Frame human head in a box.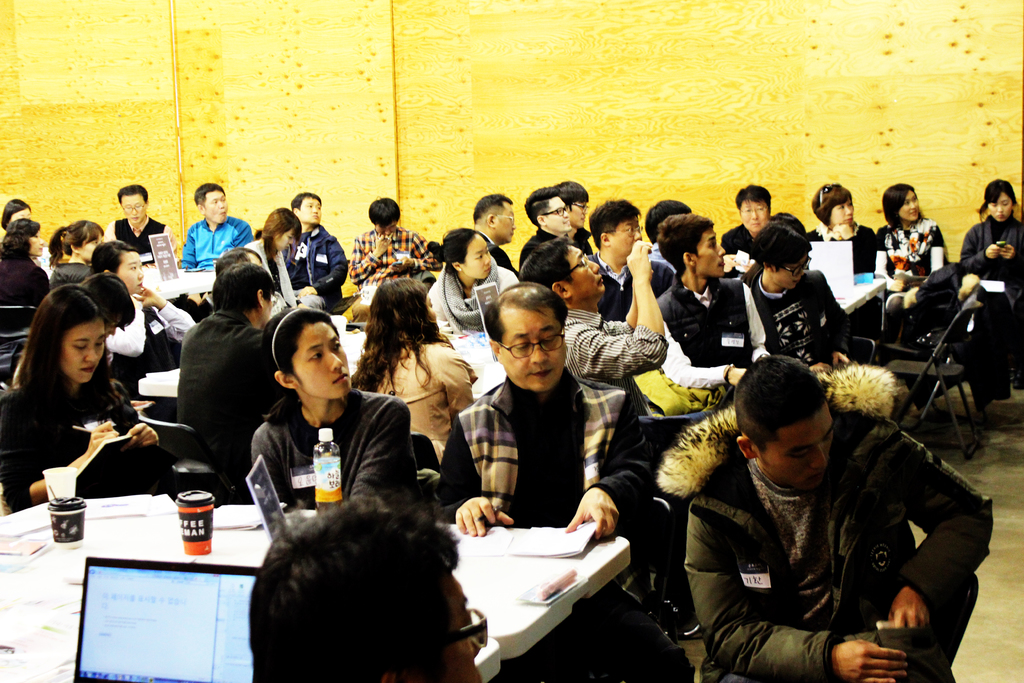
[525,184,575,235].
